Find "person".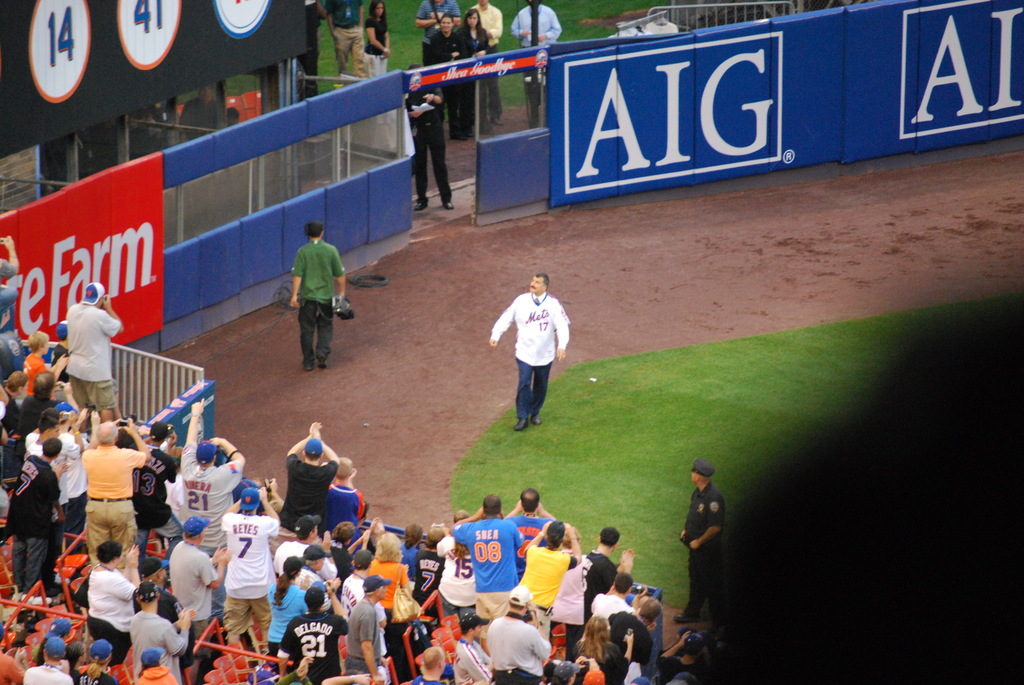
{"x1": 278, "y1": 204, "x2": 341, "y2": 378}.
